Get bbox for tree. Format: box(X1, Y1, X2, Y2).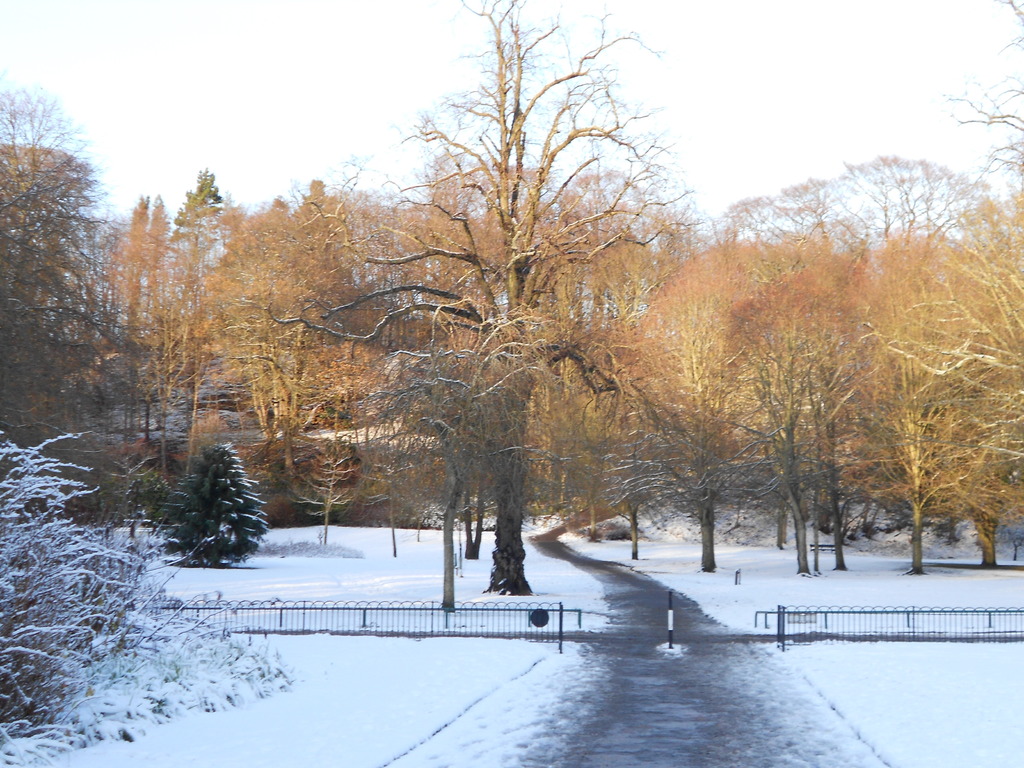
box(328, 28, 682, 620).
